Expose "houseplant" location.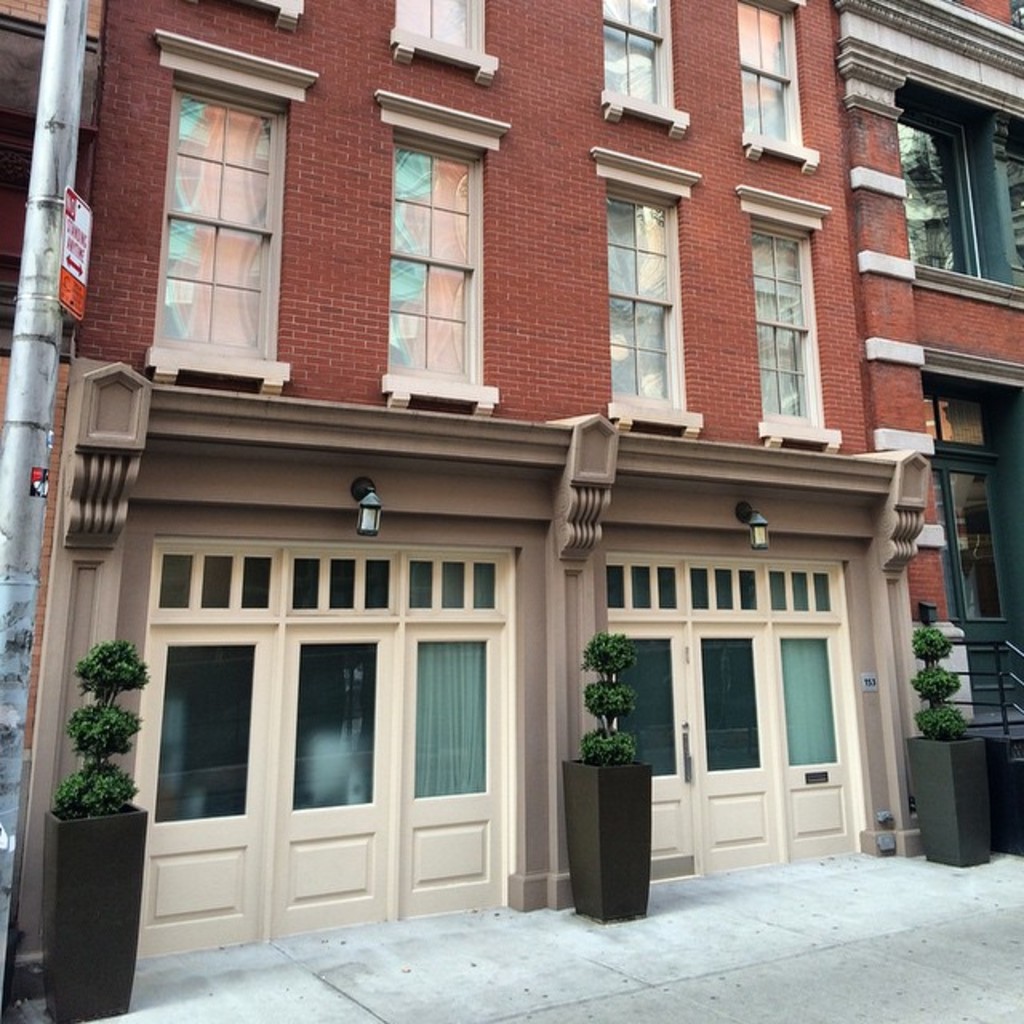
Exposed at left=901, top=622, right=990, bottom=870.
